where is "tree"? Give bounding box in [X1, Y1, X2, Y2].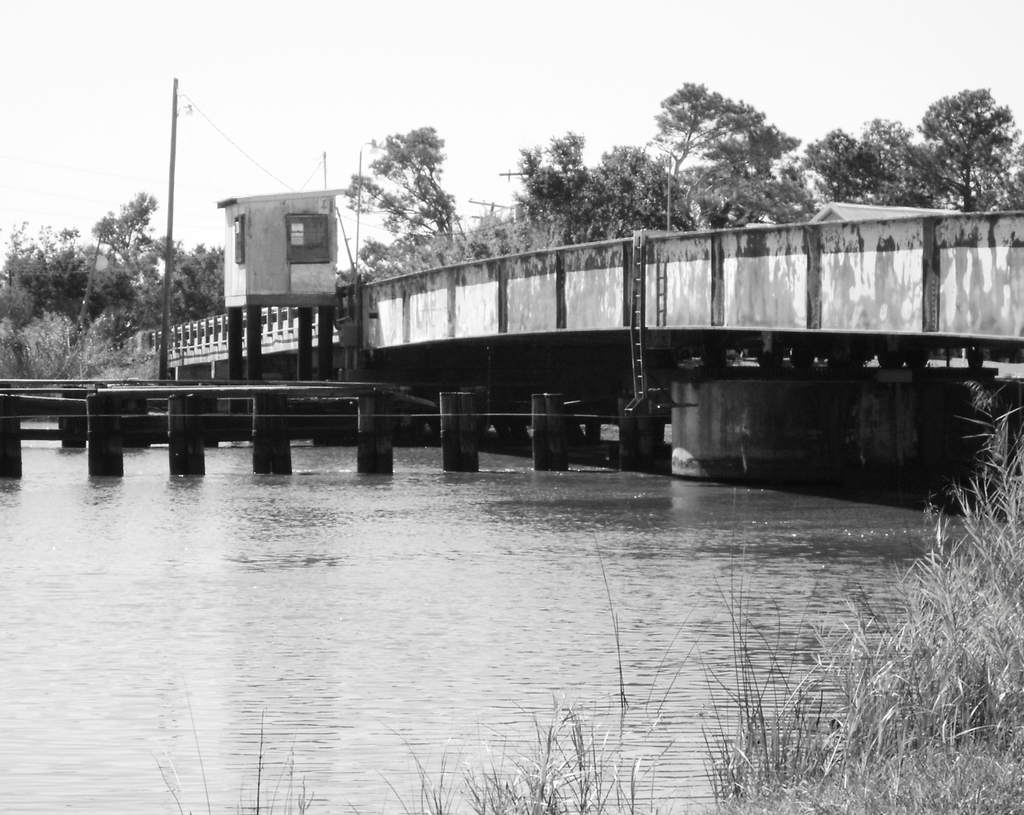
[591, 145, 701, 233].
